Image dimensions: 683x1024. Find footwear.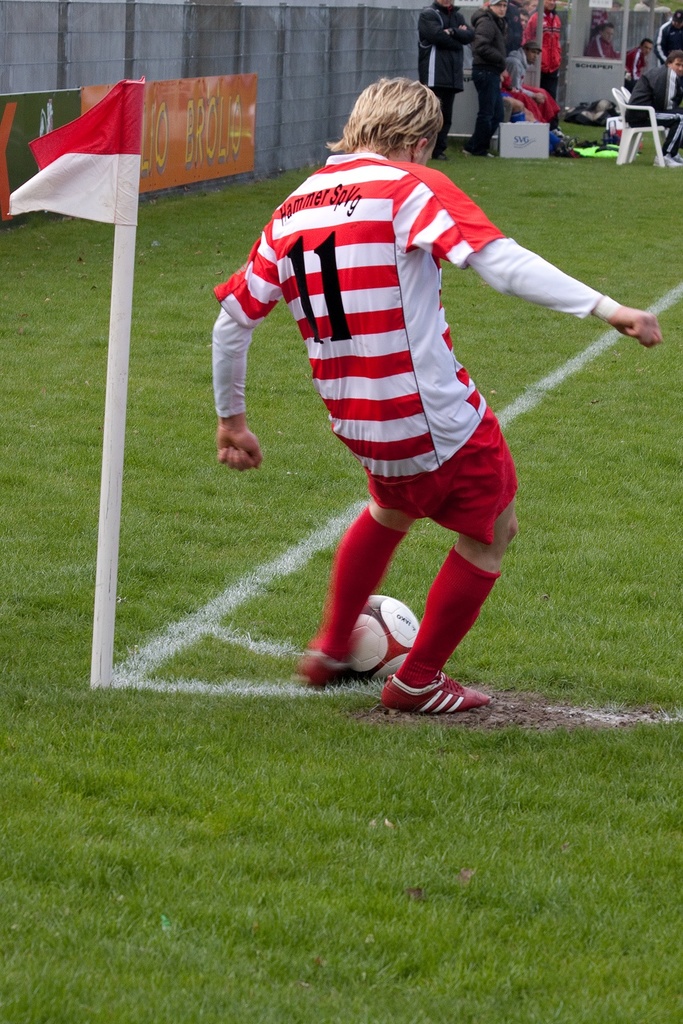
<box>488,153,493,158</box>.
